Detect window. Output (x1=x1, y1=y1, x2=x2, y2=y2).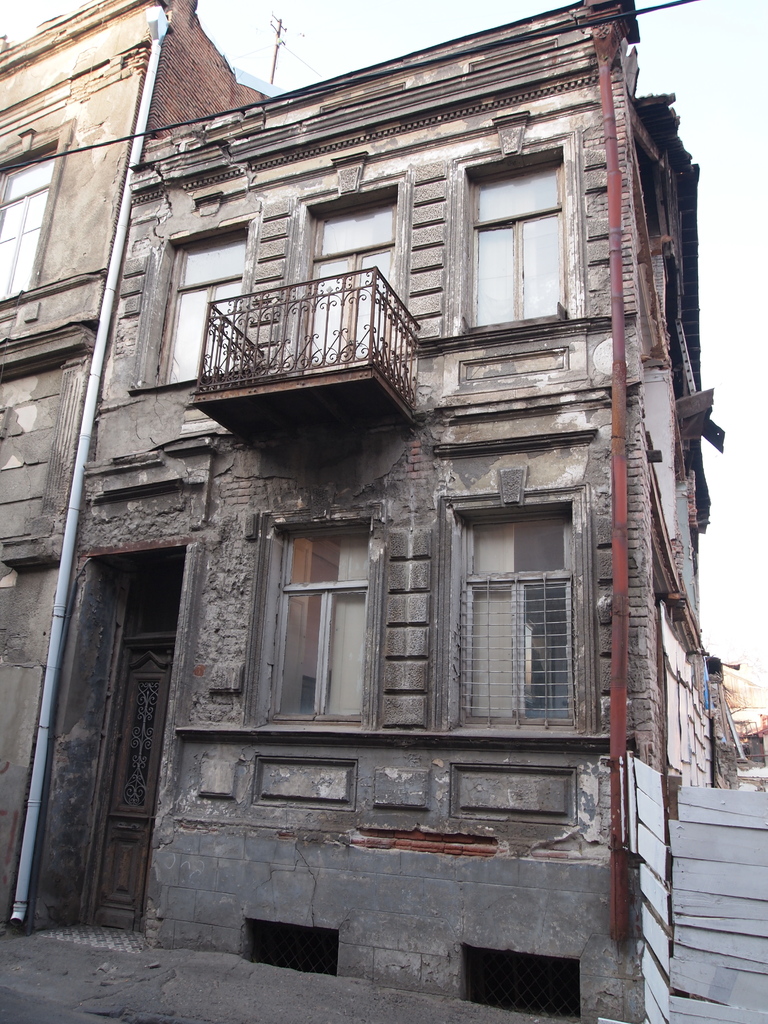
(x1=0, y1=125, x2=60, y2=259).
